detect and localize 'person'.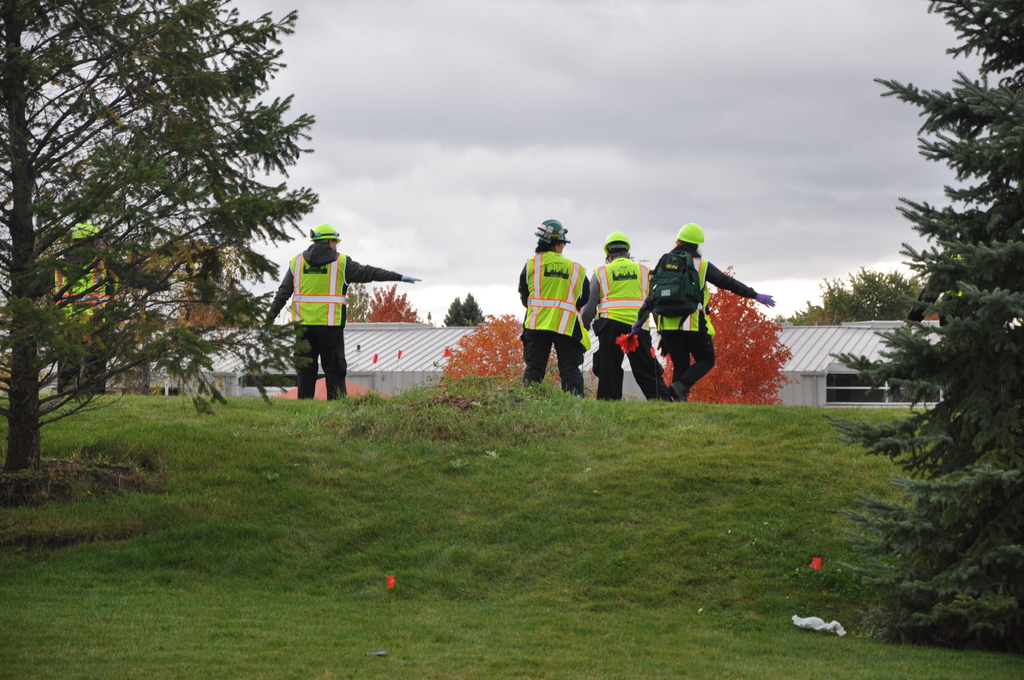
Localized at 576, 227, 676, 404.
